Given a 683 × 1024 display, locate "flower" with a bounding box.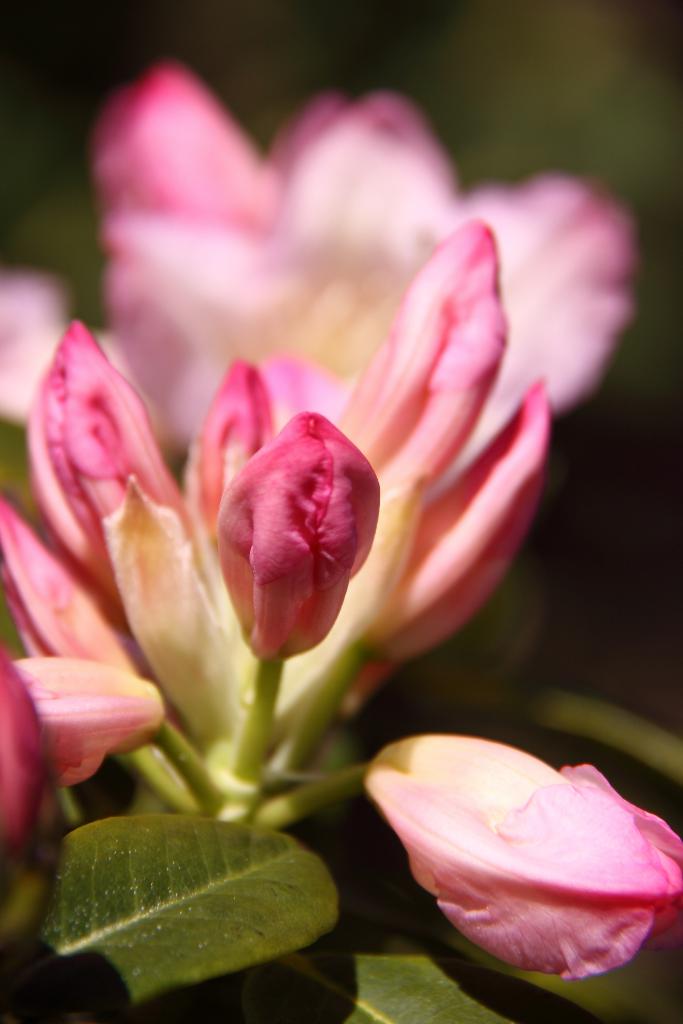
Located: bbox(358, 732, 682, 979).
